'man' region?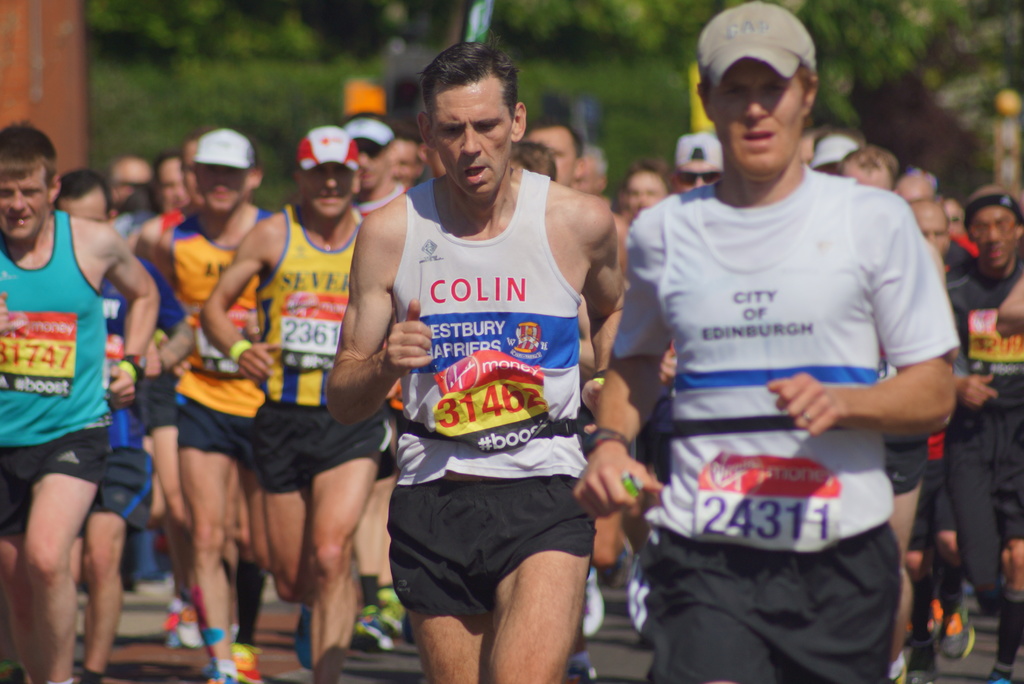
l=105, t=154, r=150, b=218
